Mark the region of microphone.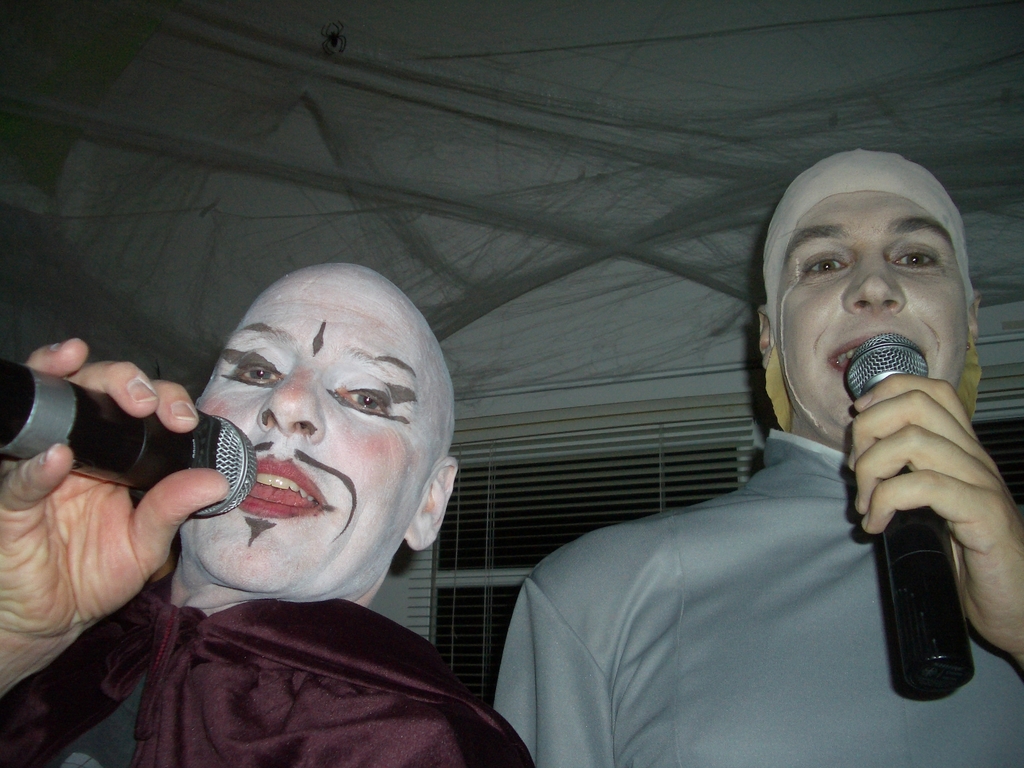
Region: (0, 373, 256, 525).
